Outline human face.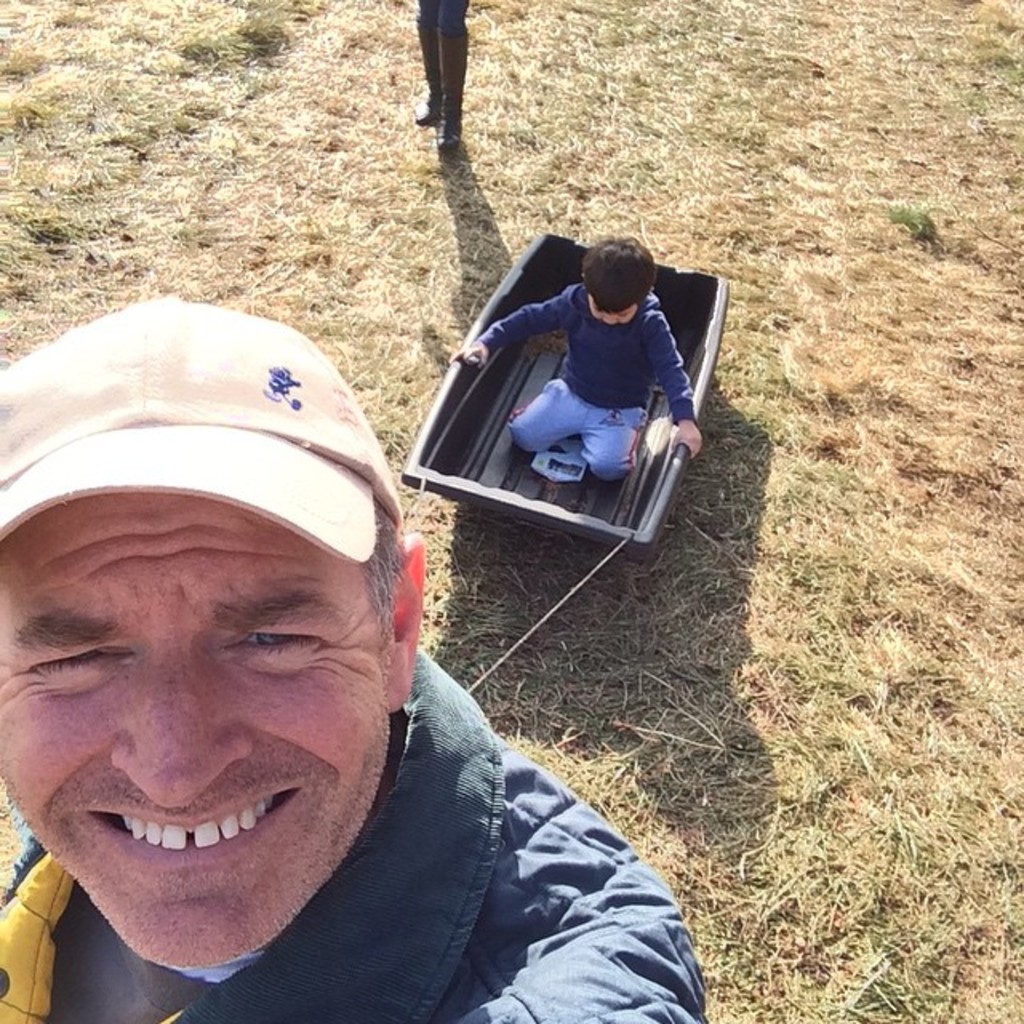
Outline: [590, 299, 635, 326].
